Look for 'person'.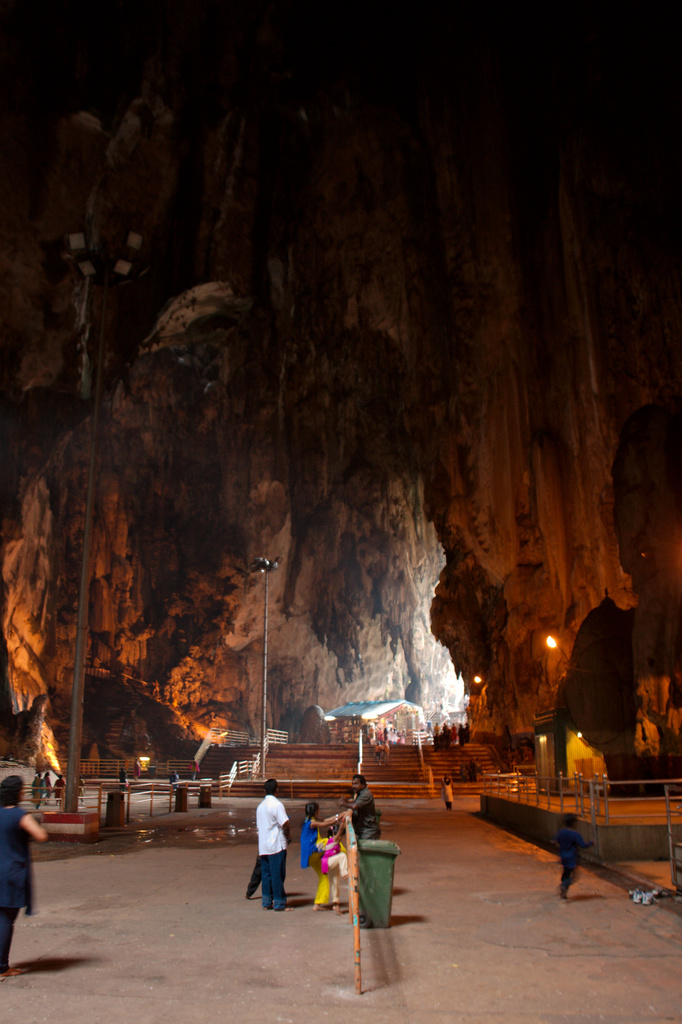
Found: 0:776:49:979.
